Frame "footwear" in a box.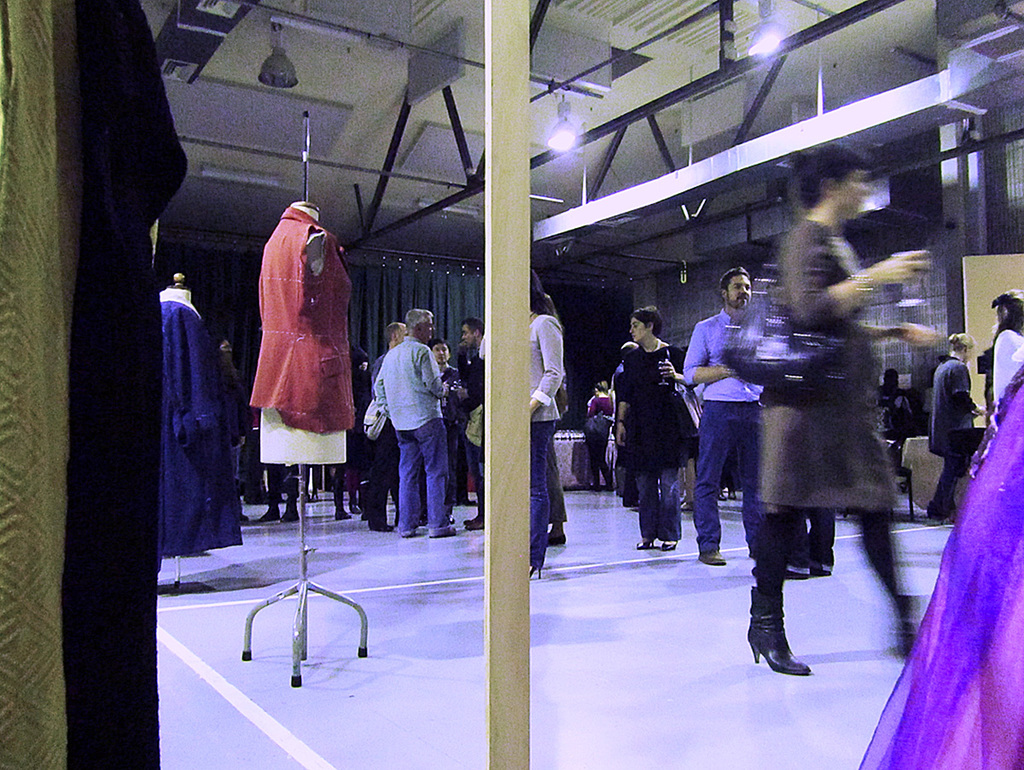
[x1=458, y1=510, x2=489, y2=531].
